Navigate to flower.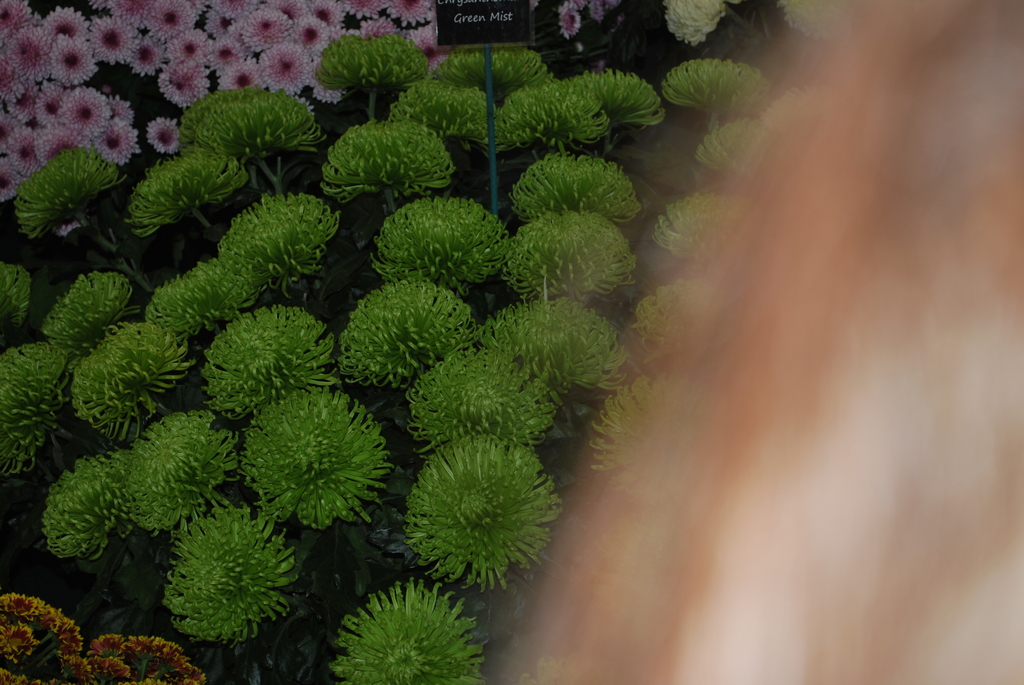
Navigation target: bbox=[56, 29, 100, 79].
